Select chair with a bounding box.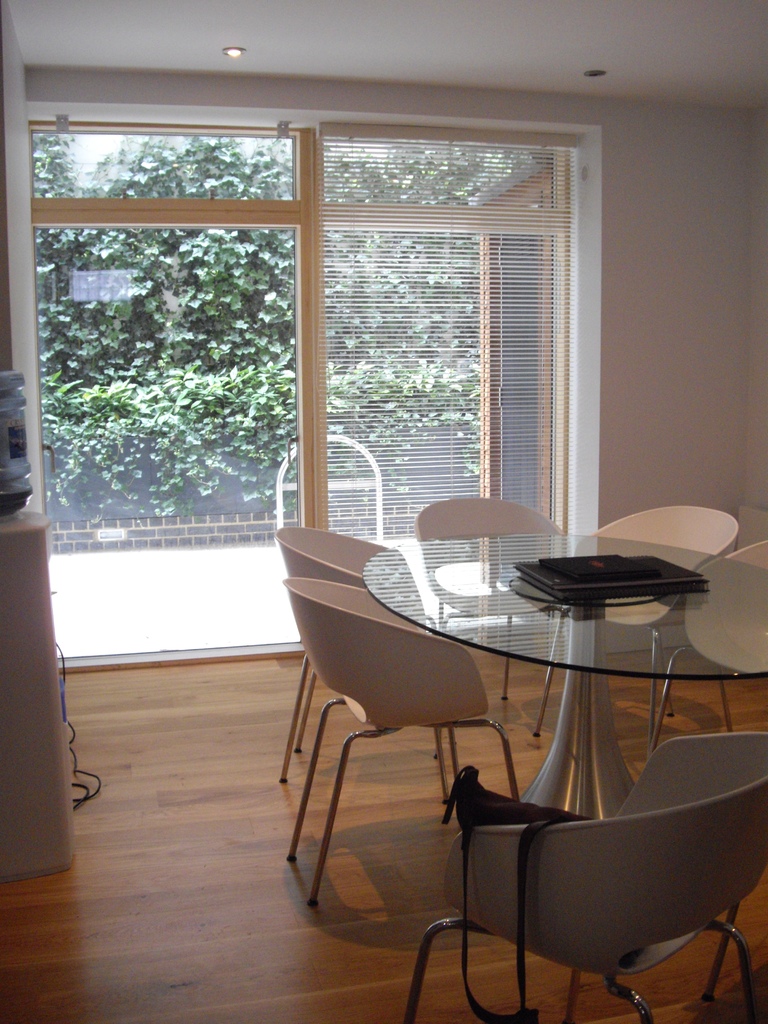
646:534:767:753.
